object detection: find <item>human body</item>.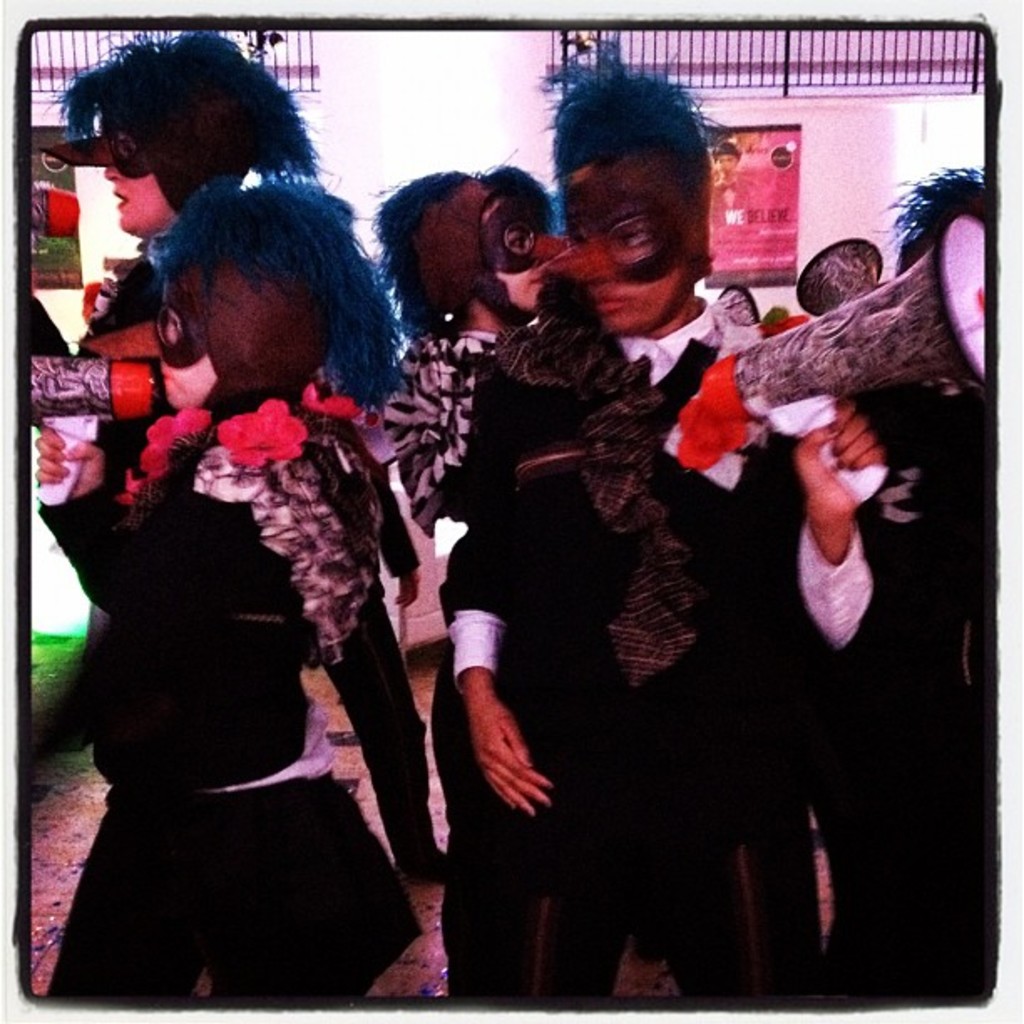
440,42,888,1012.
